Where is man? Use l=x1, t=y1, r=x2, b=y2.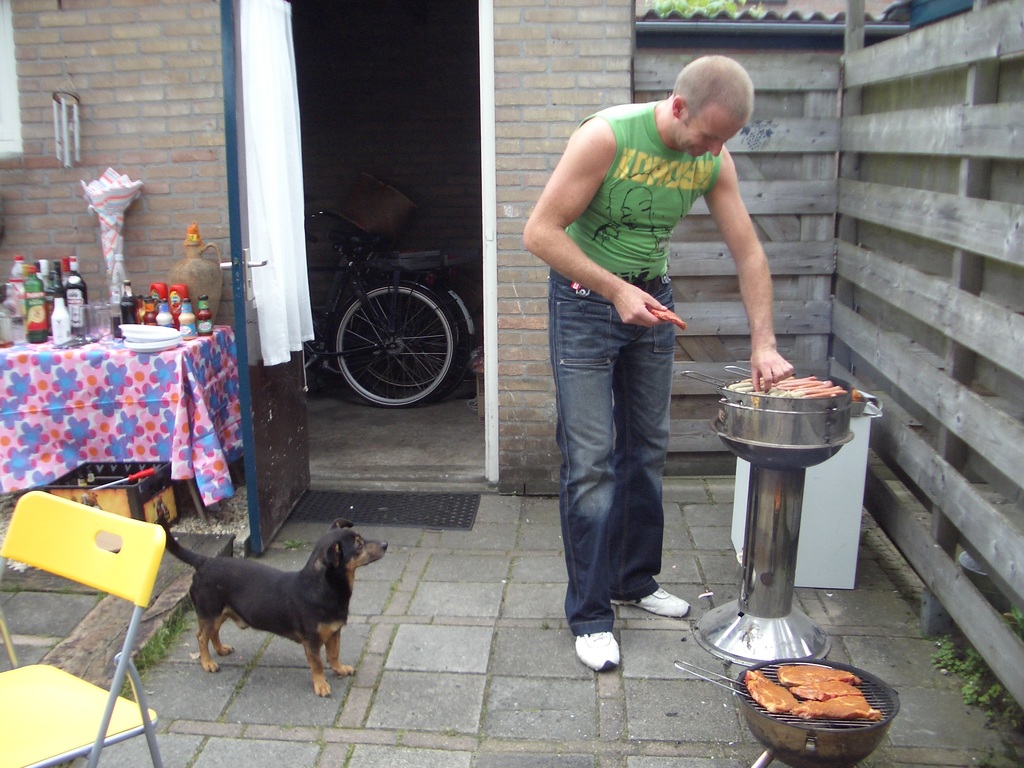
l=523, t=56, r=794, b=671.
